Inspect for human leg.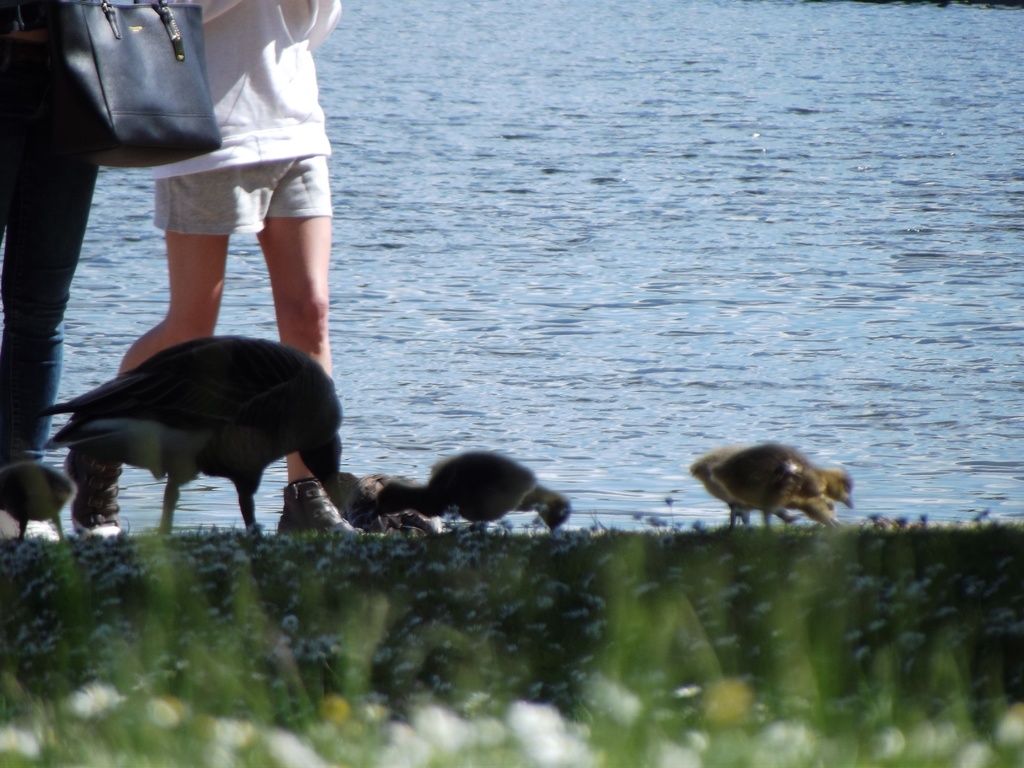
Inspection: [left=63, top=172, right=229, bottom=534].
